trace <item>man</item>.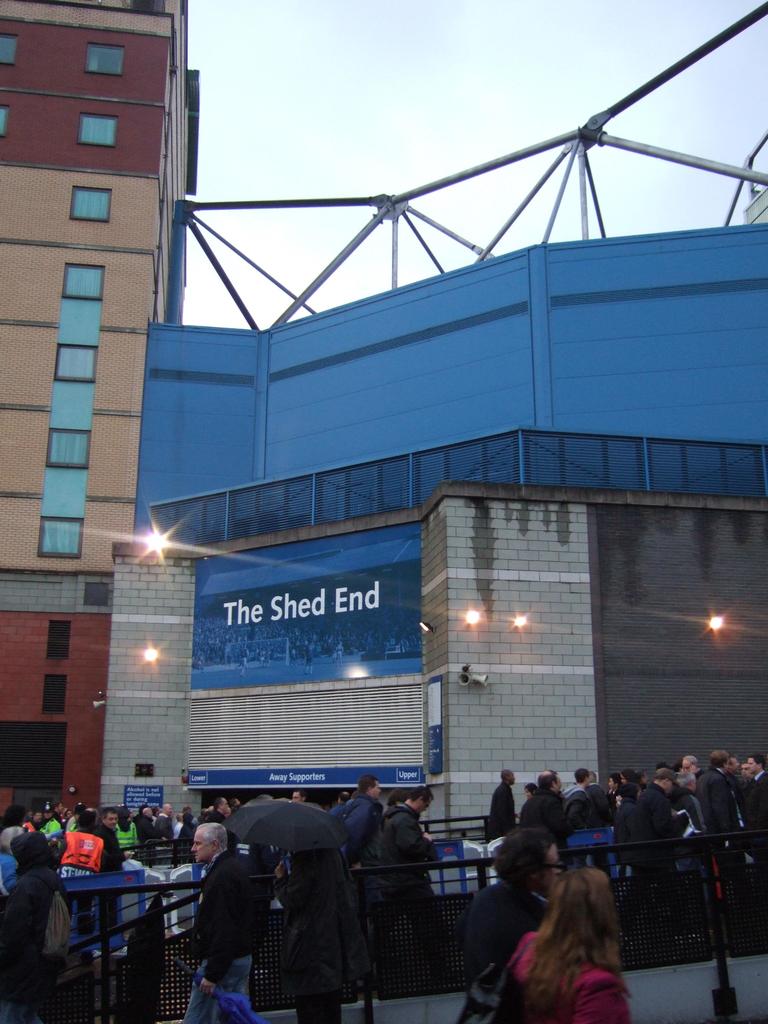
Traced to crop(623, 769, 681, 881).
